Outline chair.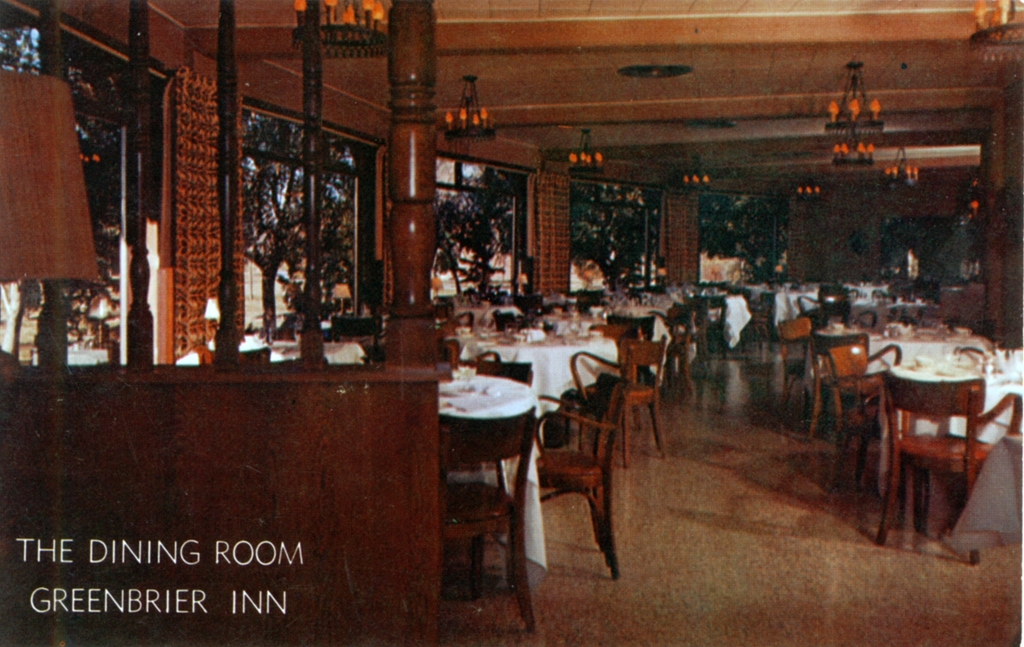
Outline: box=[612, 336, 670, 466].
